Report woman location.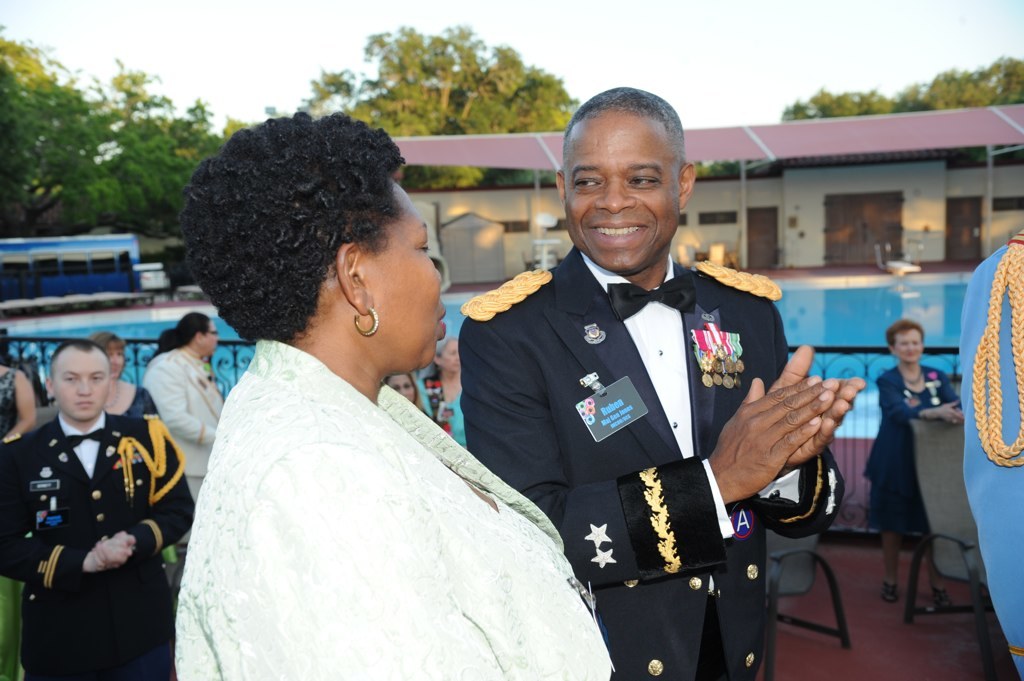
Report: 418/330/465/445.
